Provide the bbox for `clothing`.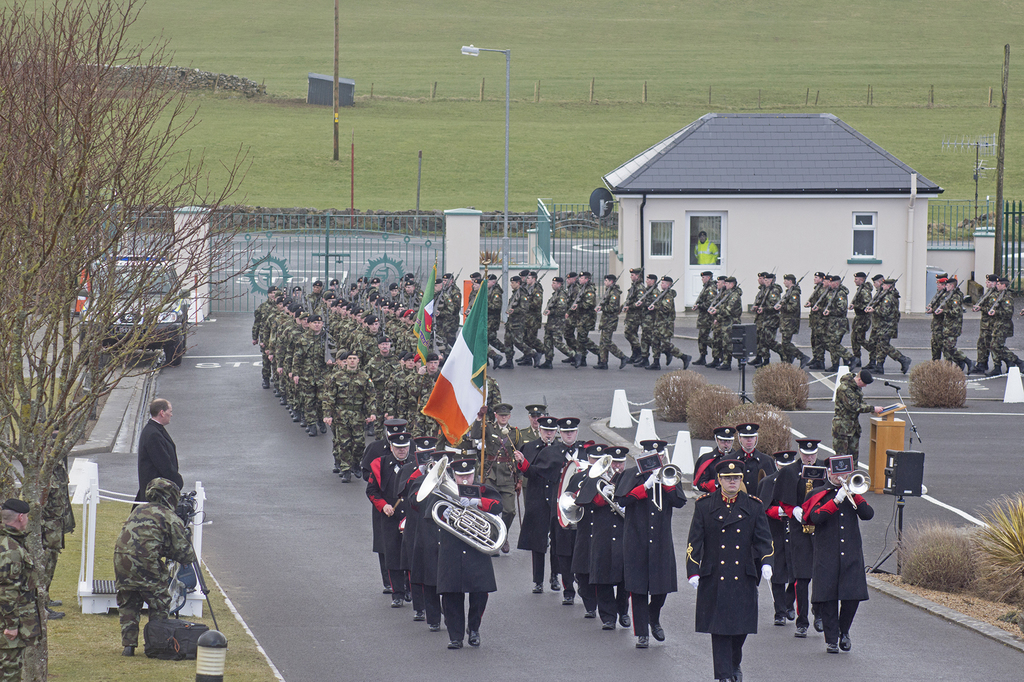
Rect(797, 467, 885, 653).
